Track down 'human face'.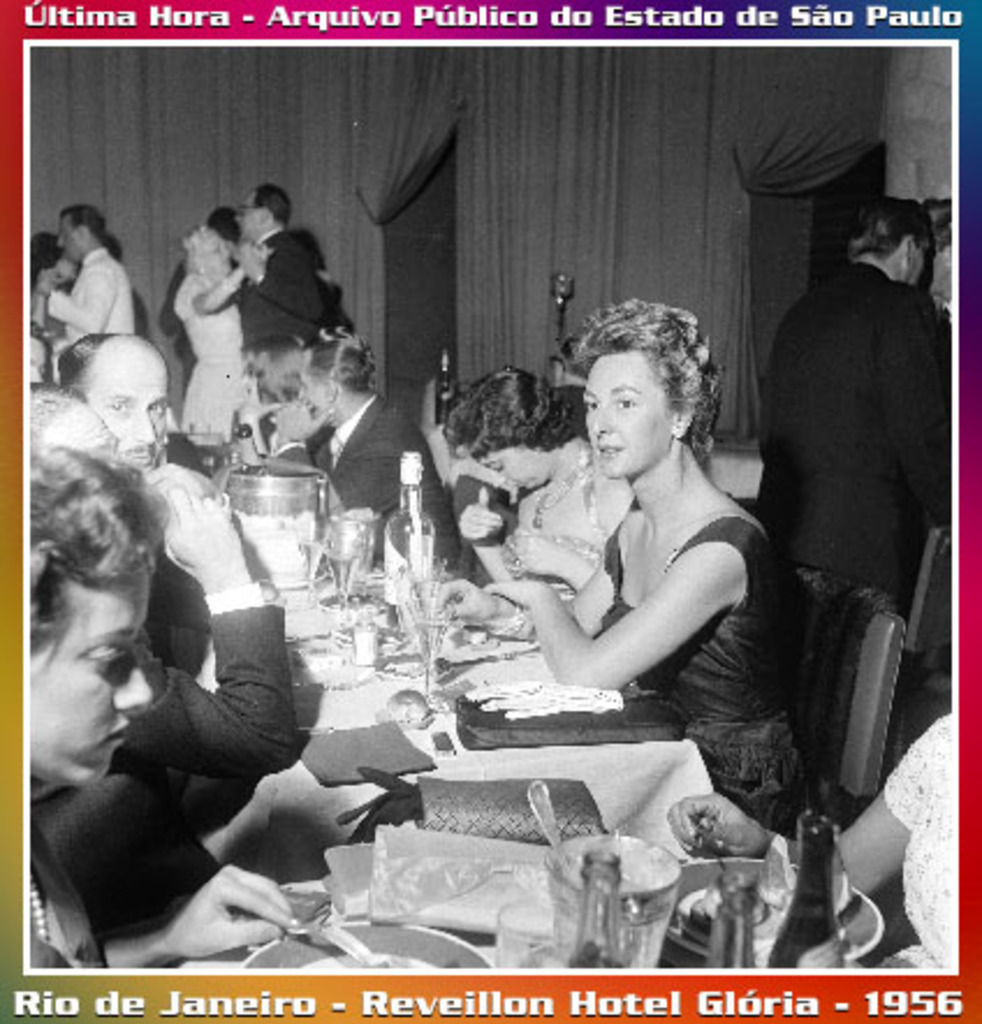
Tracked to bbox(248, 364, 264, 398).
